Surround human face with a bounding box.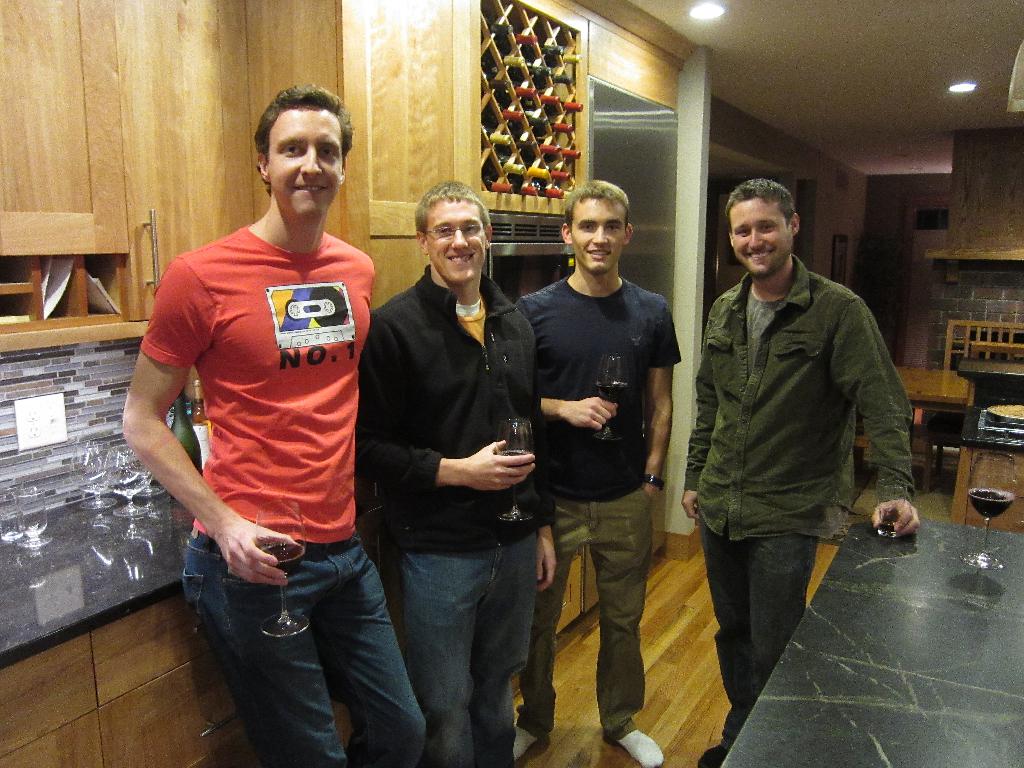
(x1=570, y1=191, x2=627, y2=271).
